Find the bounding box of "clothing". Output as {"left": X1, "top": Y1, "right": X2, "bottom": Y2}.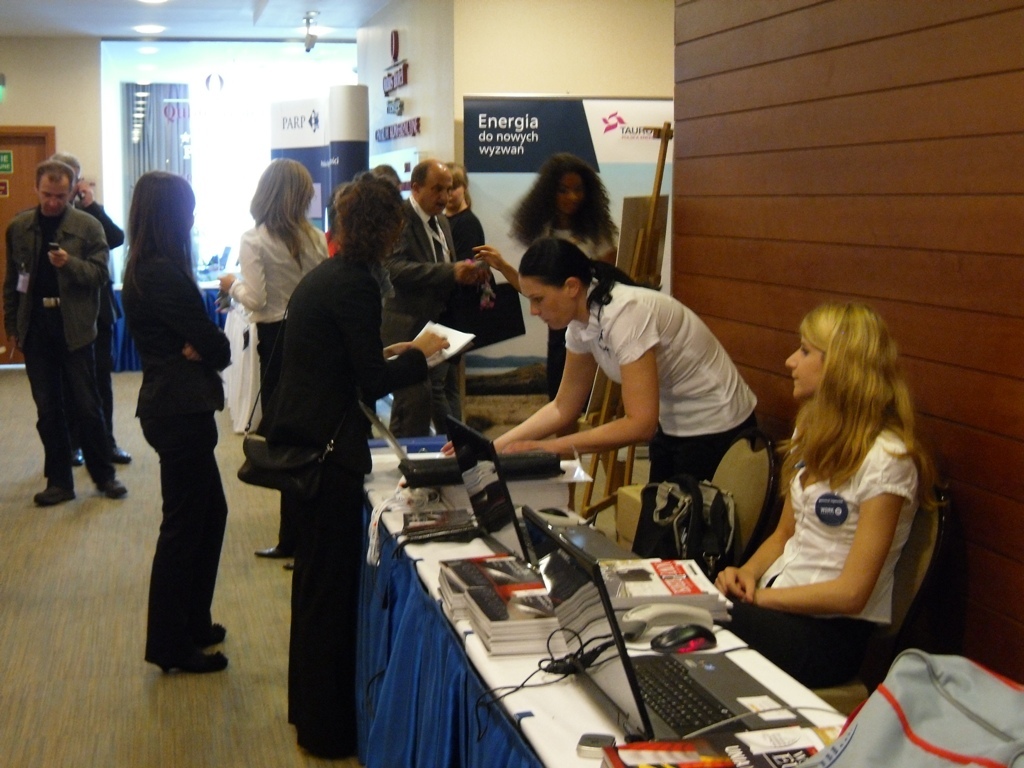
{"left": 282, "top": 248, "right": 421, "bottom": 738}.
